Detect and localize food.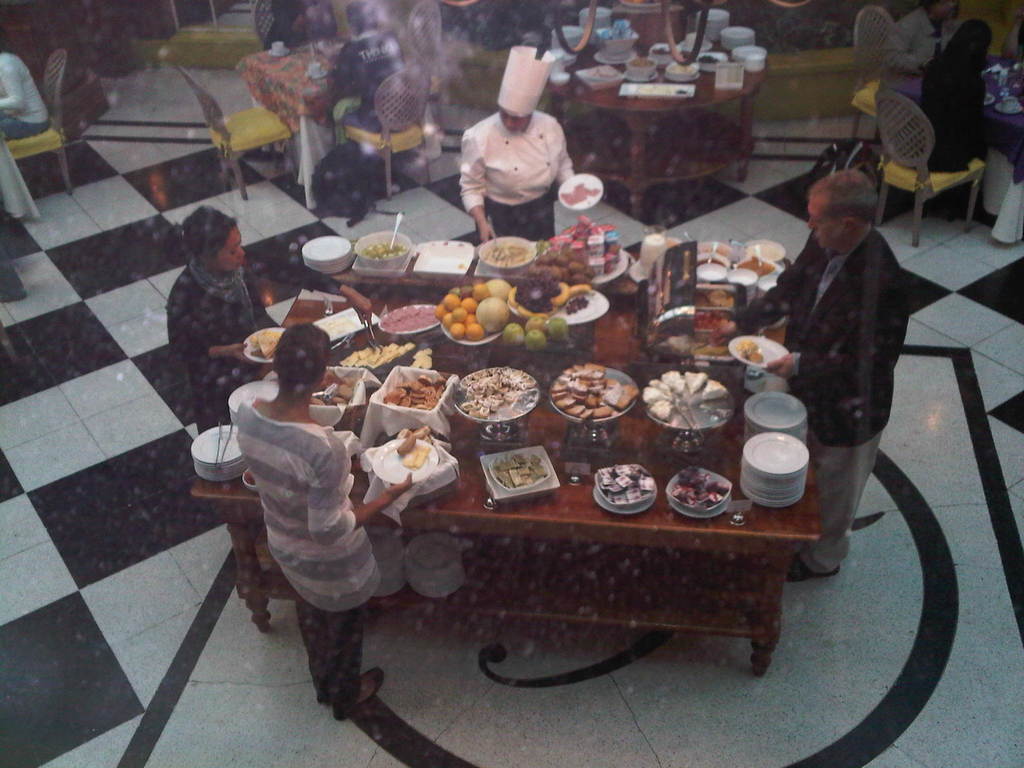
Localized at (left=559, top=180, right=602, bottom=206).
